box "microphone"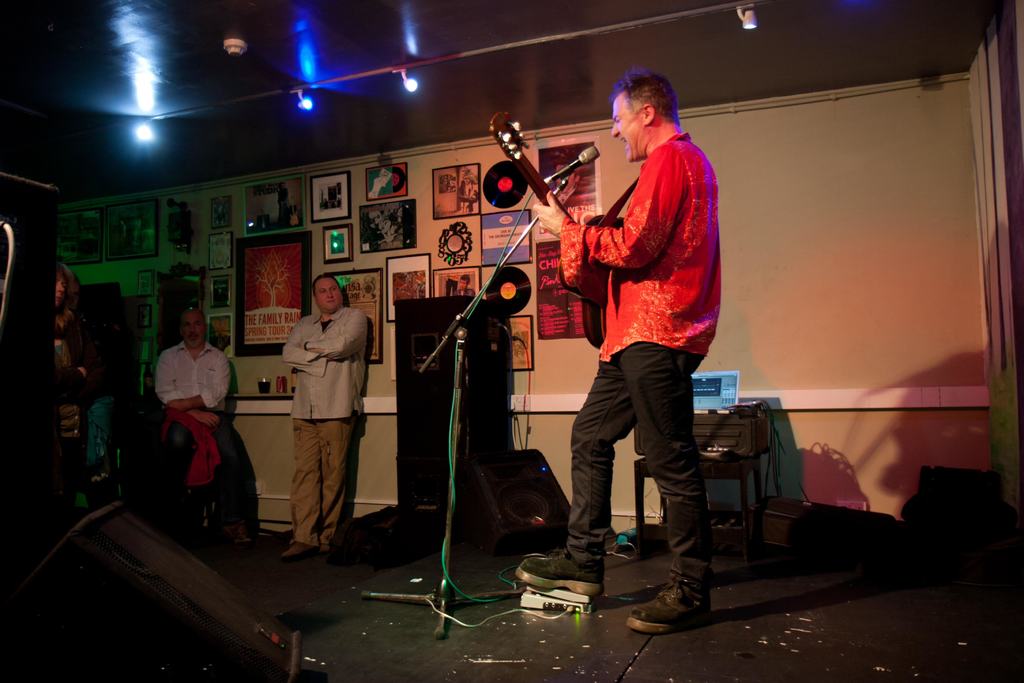
536, 147, 604, 184
